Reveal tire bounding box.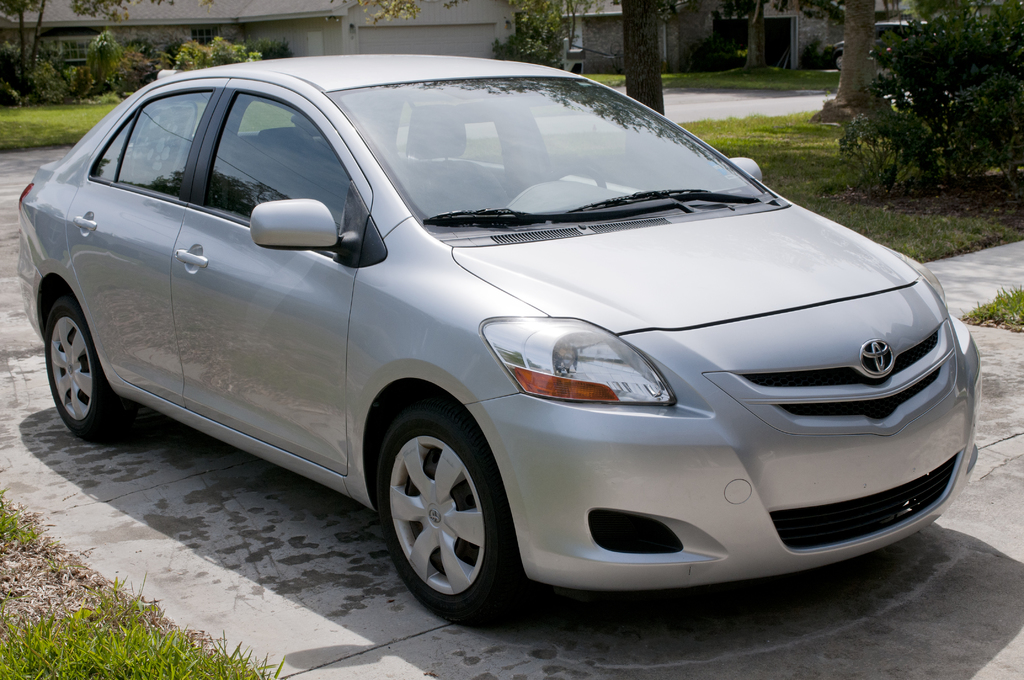
Revealed: {"x1": 44, "y1": 304, "x2": 140, "y2": 437}.
